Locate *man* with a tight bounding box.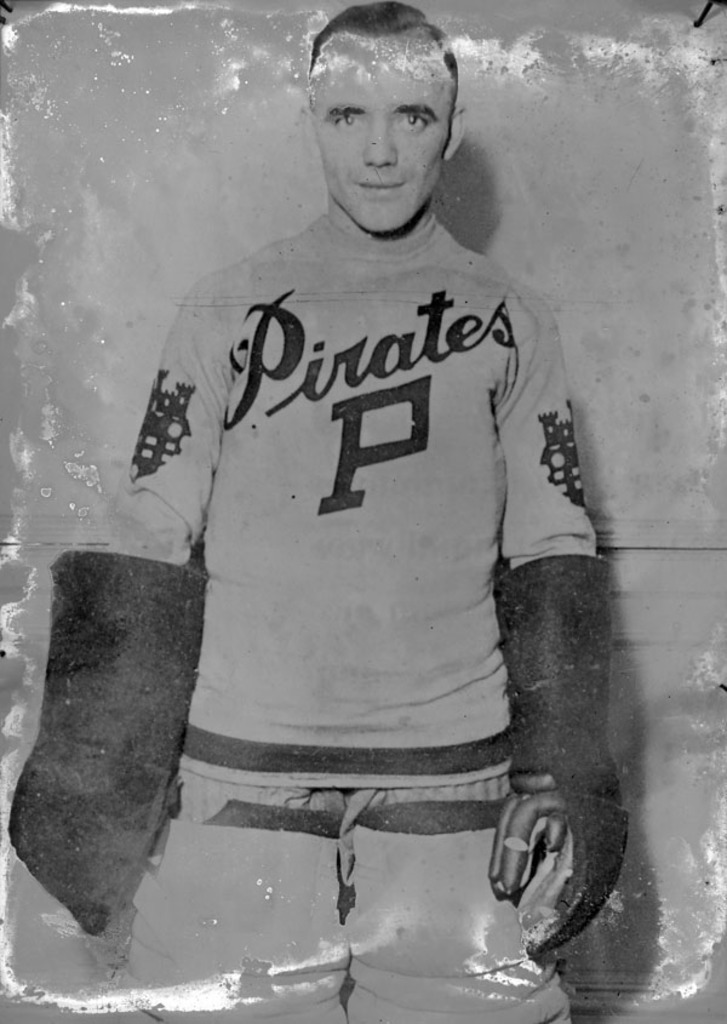
Rect(7, 0, 631, 1023).
